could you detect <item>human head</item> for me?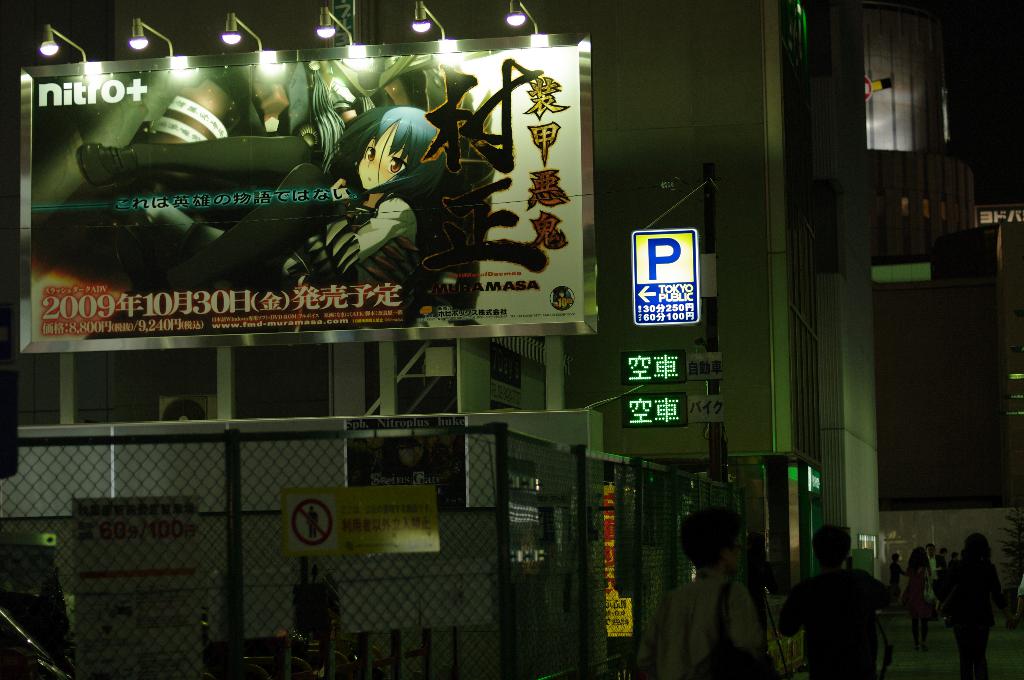
Detection result: pyautogui.locateOnScreen(334, 109, 444, 191).
